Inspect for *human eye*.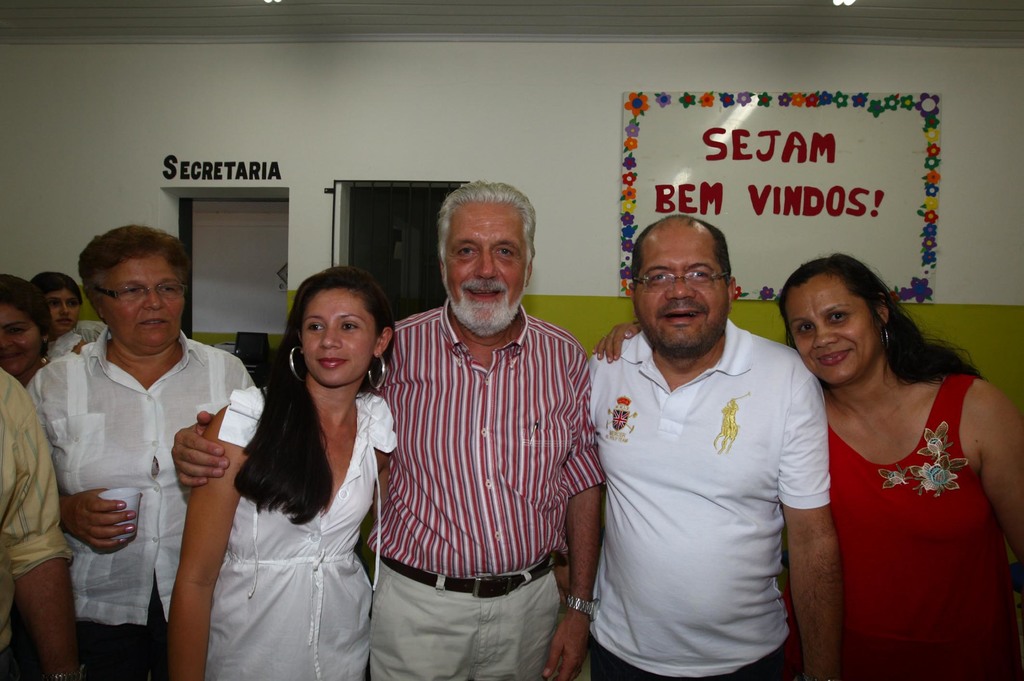
Inspection: [686,268,708,281].
